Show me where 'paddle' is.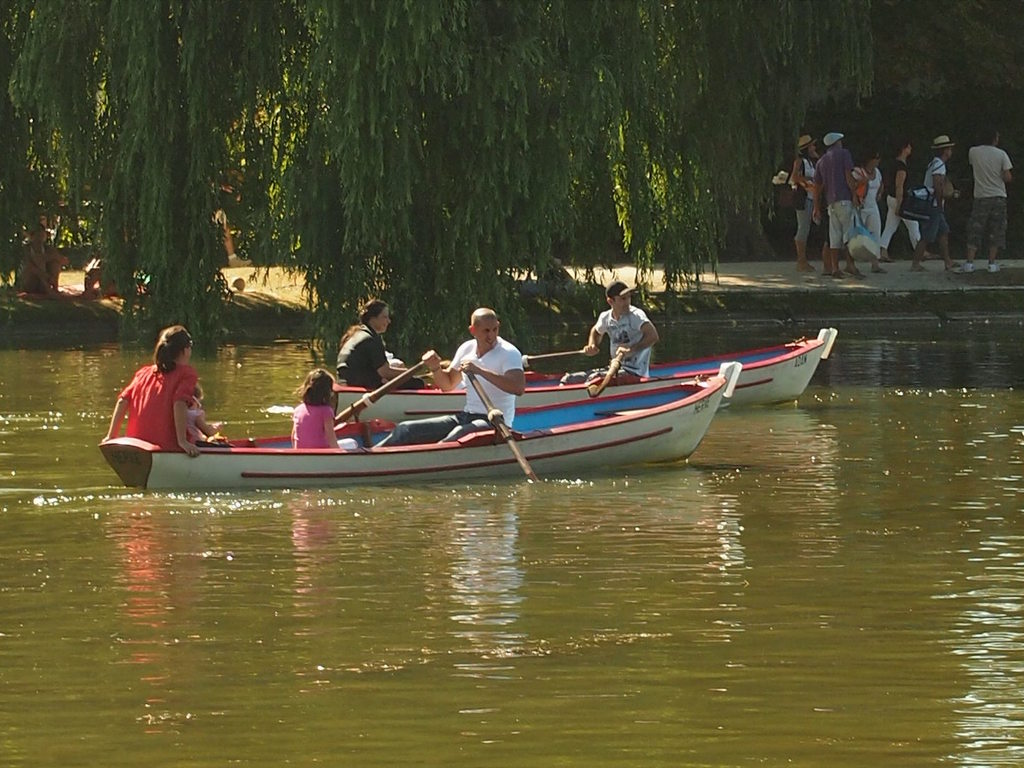
'paddle' is at box(463, 371, 540, 486).
